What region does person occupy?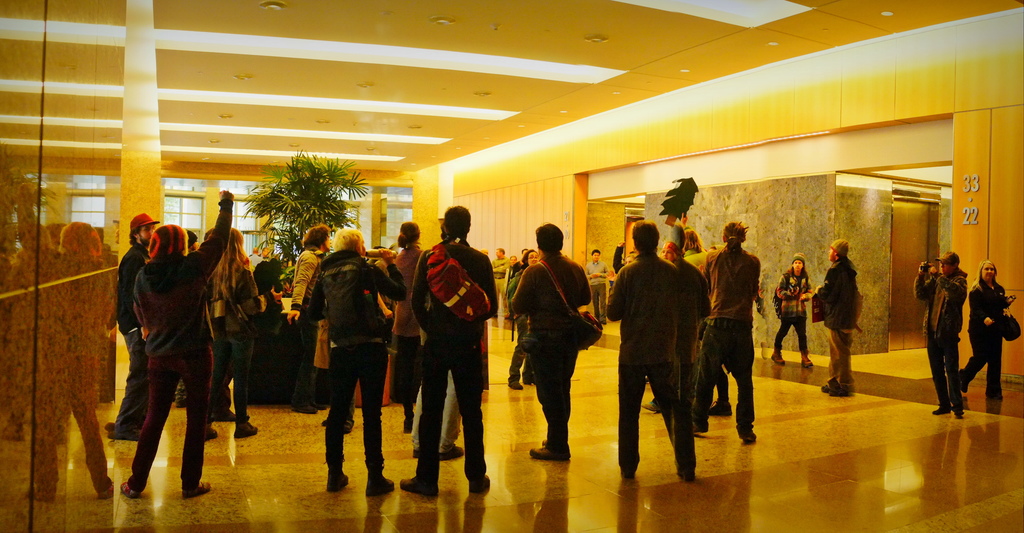
(x1=511, y1=223, x2=594, y2=458).
